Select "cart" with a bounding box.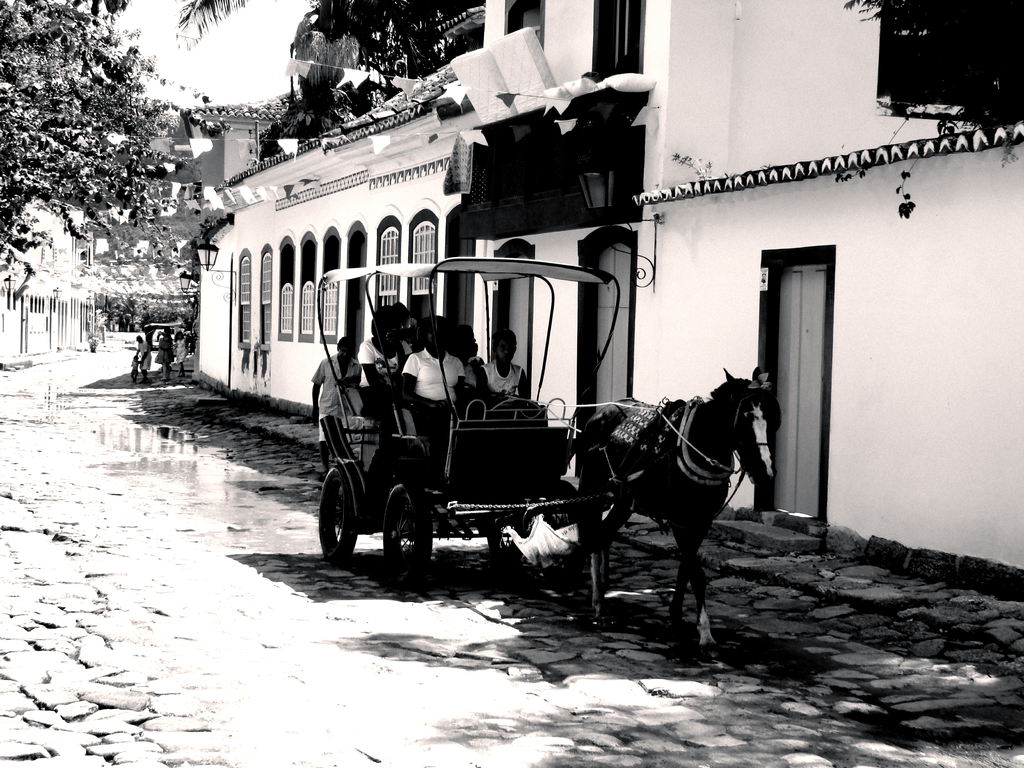
Rect(316, 256, 630, 590).
